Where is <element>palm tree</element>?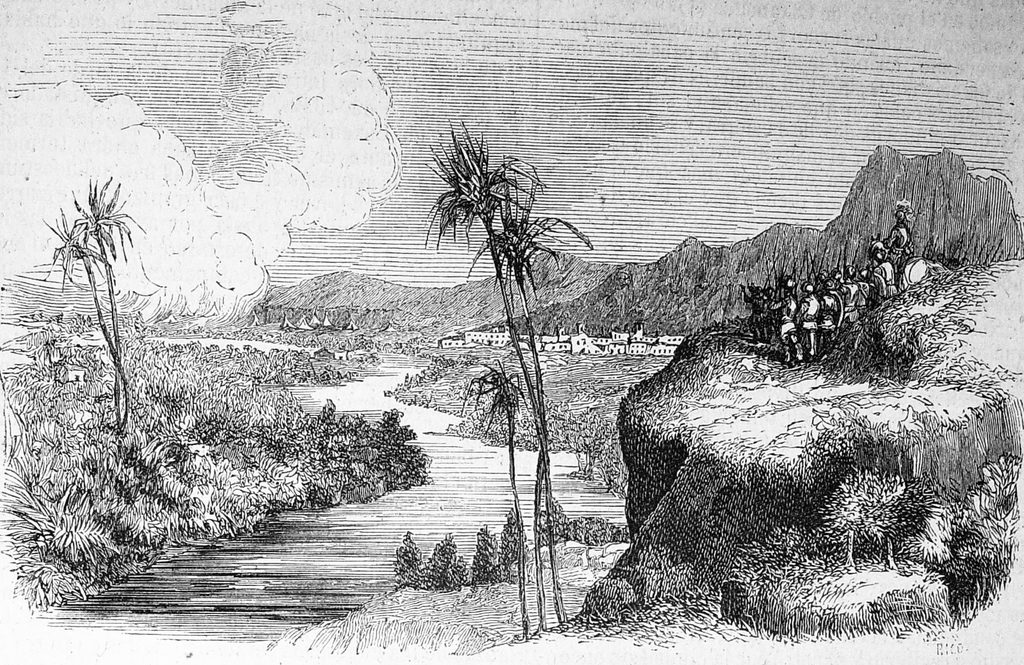
<box>334,418,387,507</box>.
